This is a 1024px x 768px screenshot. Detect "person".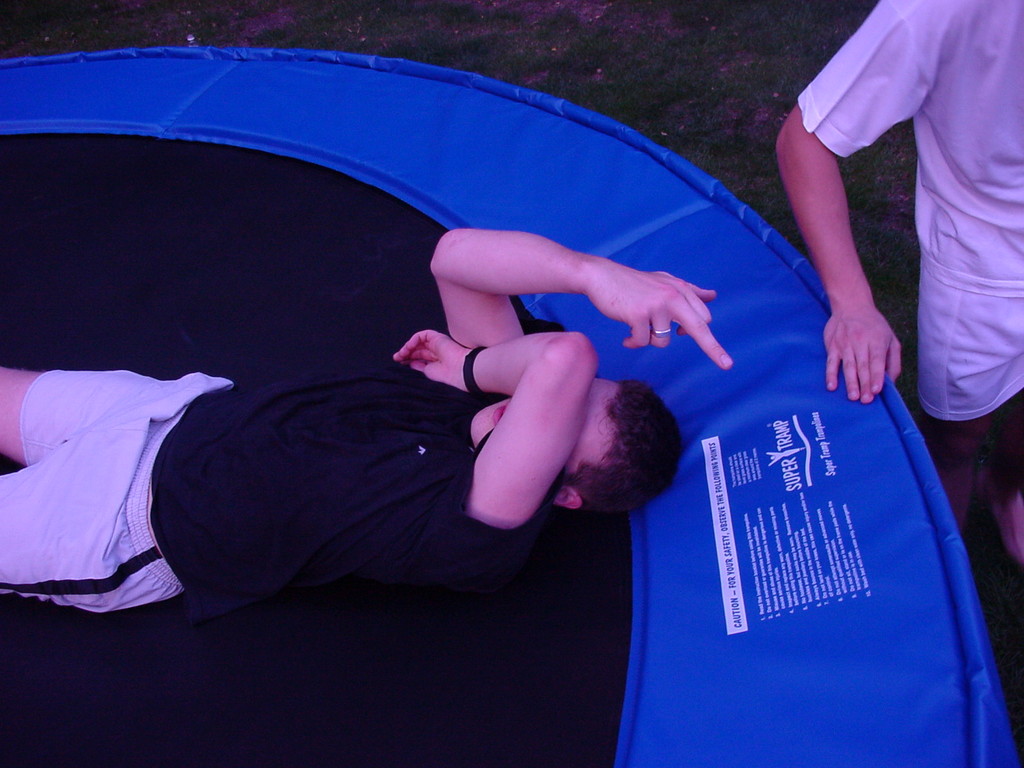
[760, 0, 1020, 485].
